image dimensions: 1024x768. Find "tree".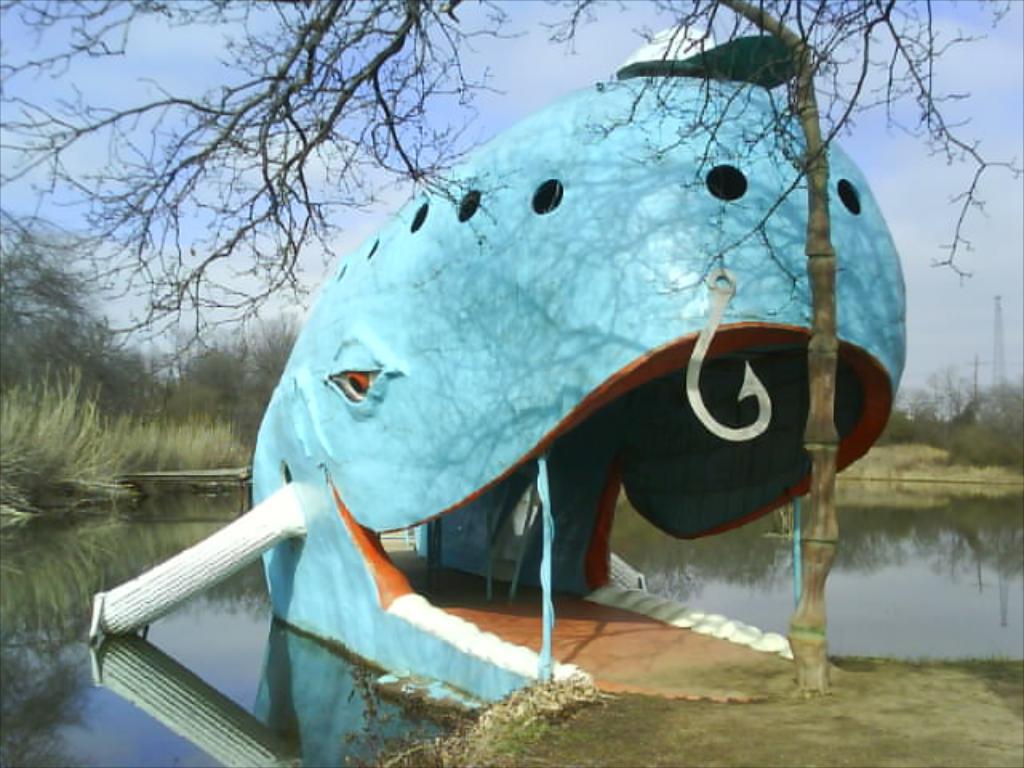
(left=538, top=0, right=1022, bottom=699).
